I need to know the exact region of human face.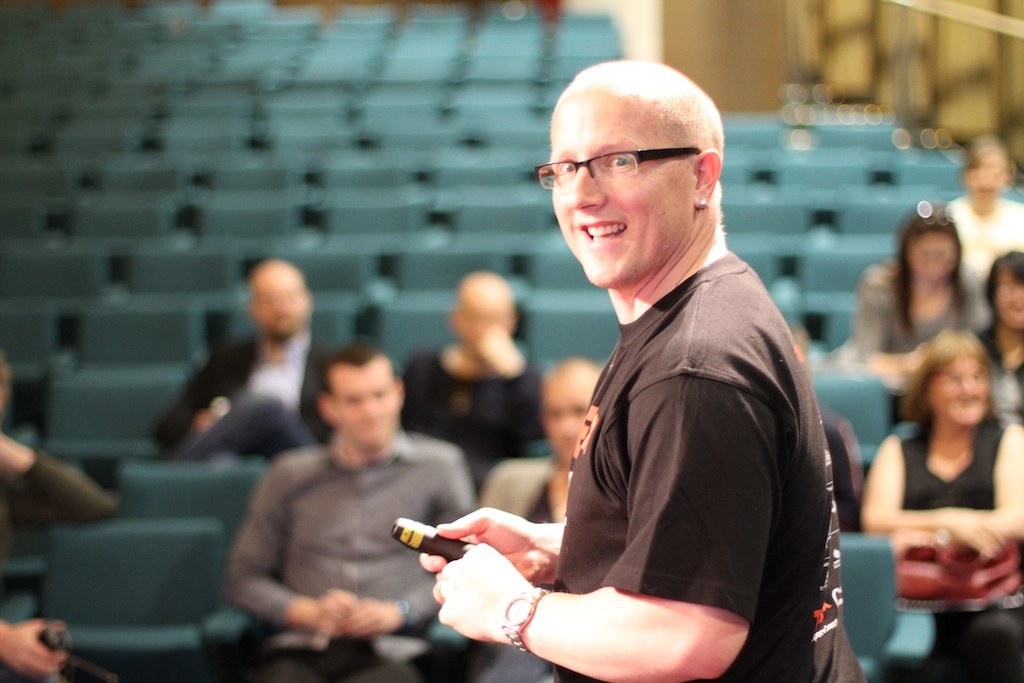
Region: [930,352,985,431].
